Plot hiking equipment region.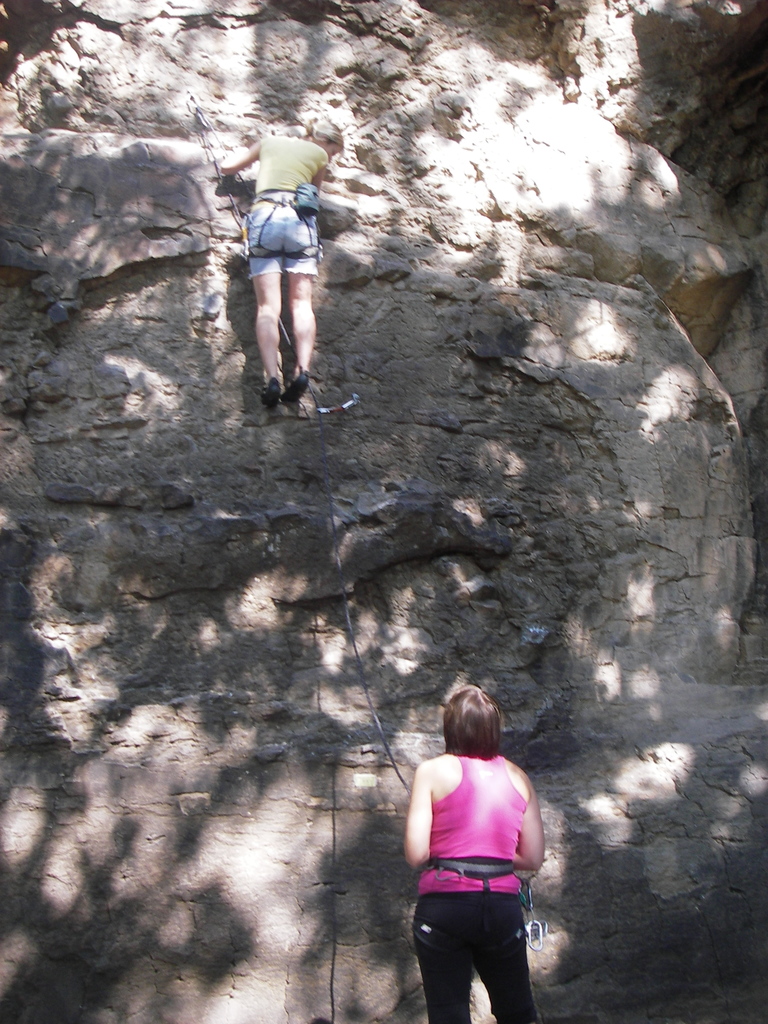
Plotted at x1=233 y1=188 x2=317 y2=257.
